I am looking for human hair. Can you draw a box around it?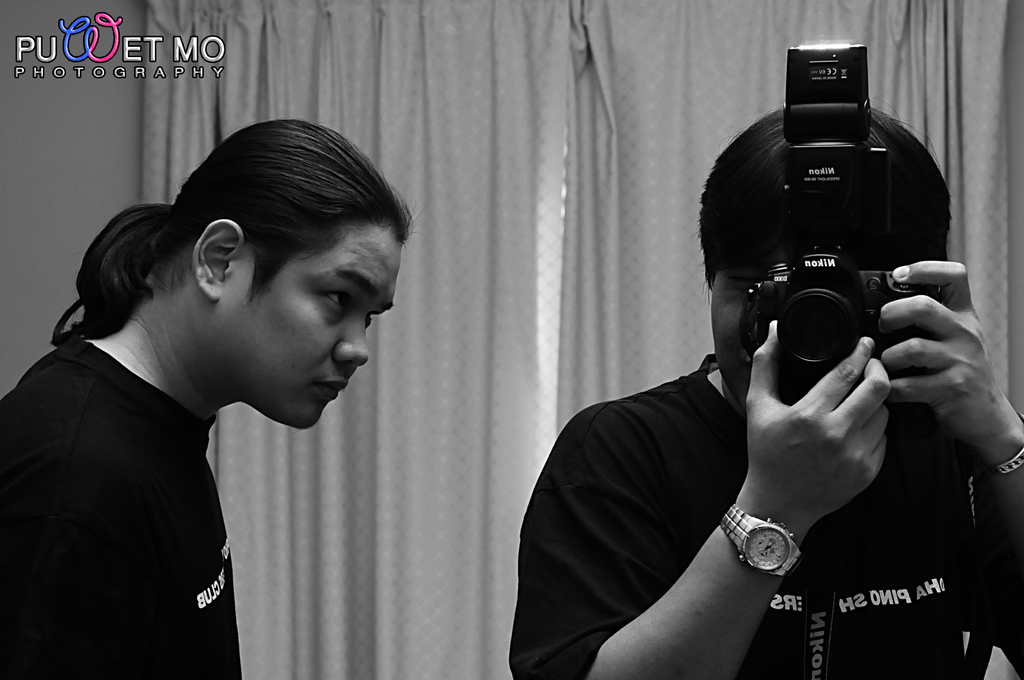
Sure, the bounding box is l=692, t=85, r=954, b=309.
